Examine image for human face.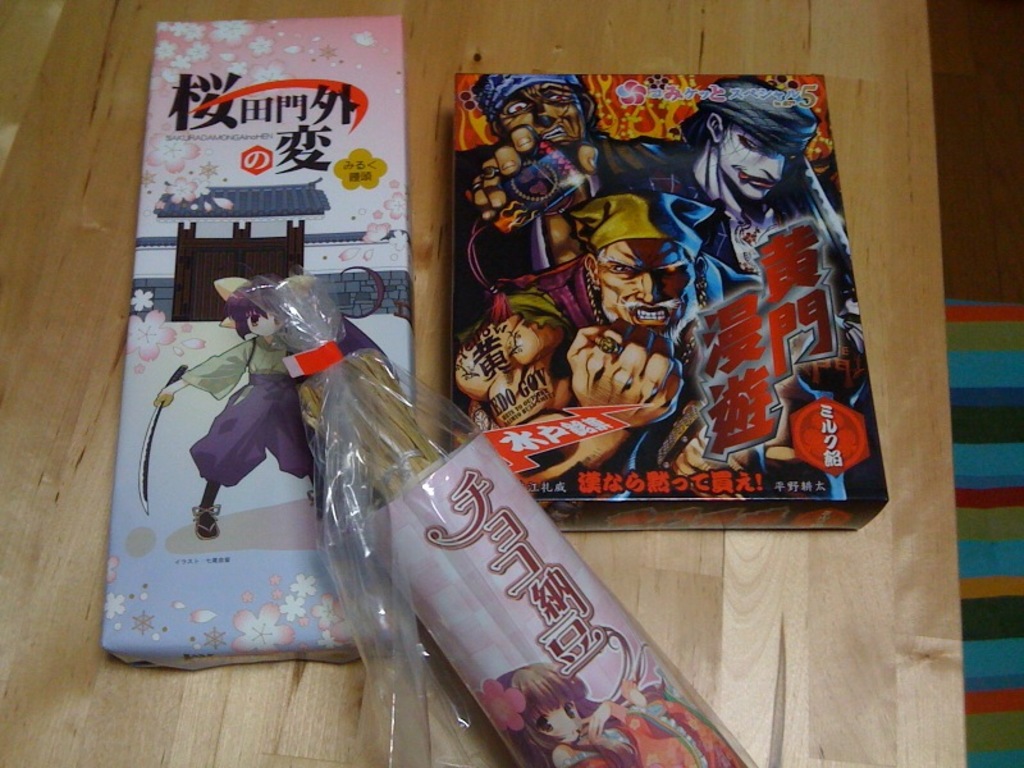
Examination result: [247,314,287,337].
